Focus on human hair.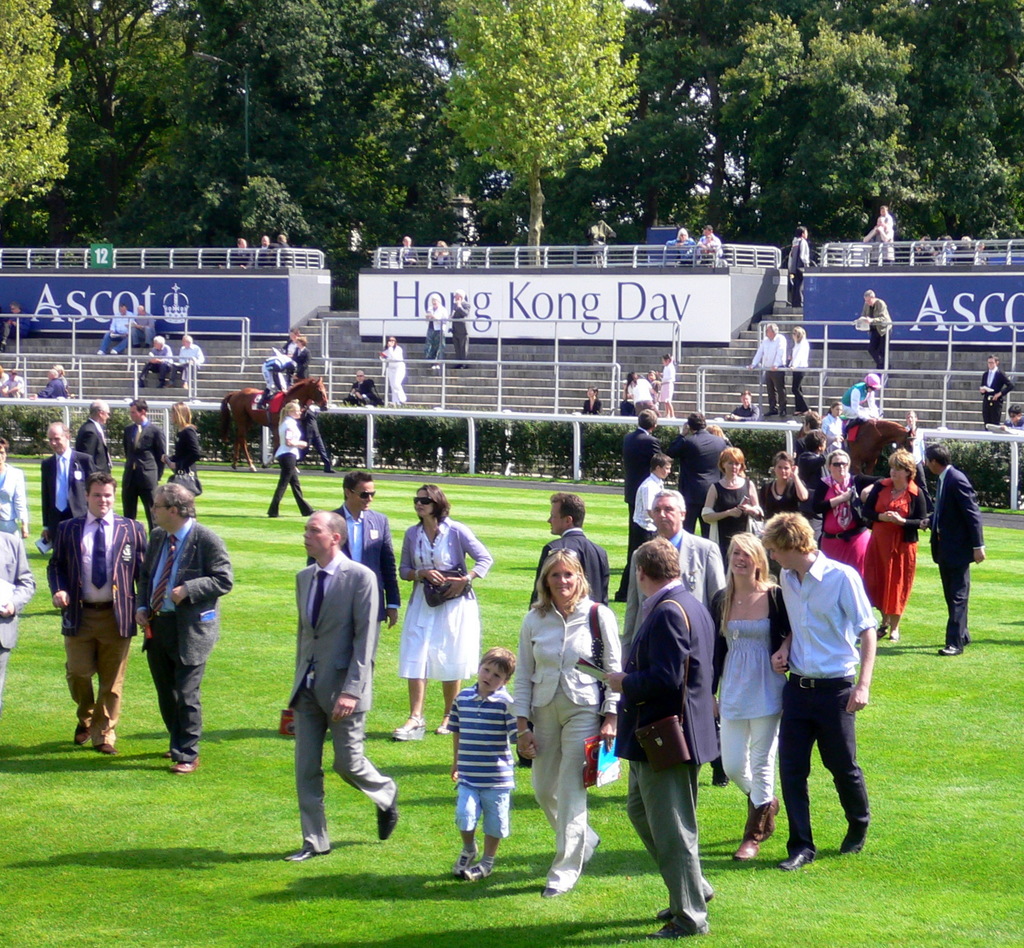
Focused at {"x1": 314, "y1": 510, "x2": 344, "y2": 550}.
